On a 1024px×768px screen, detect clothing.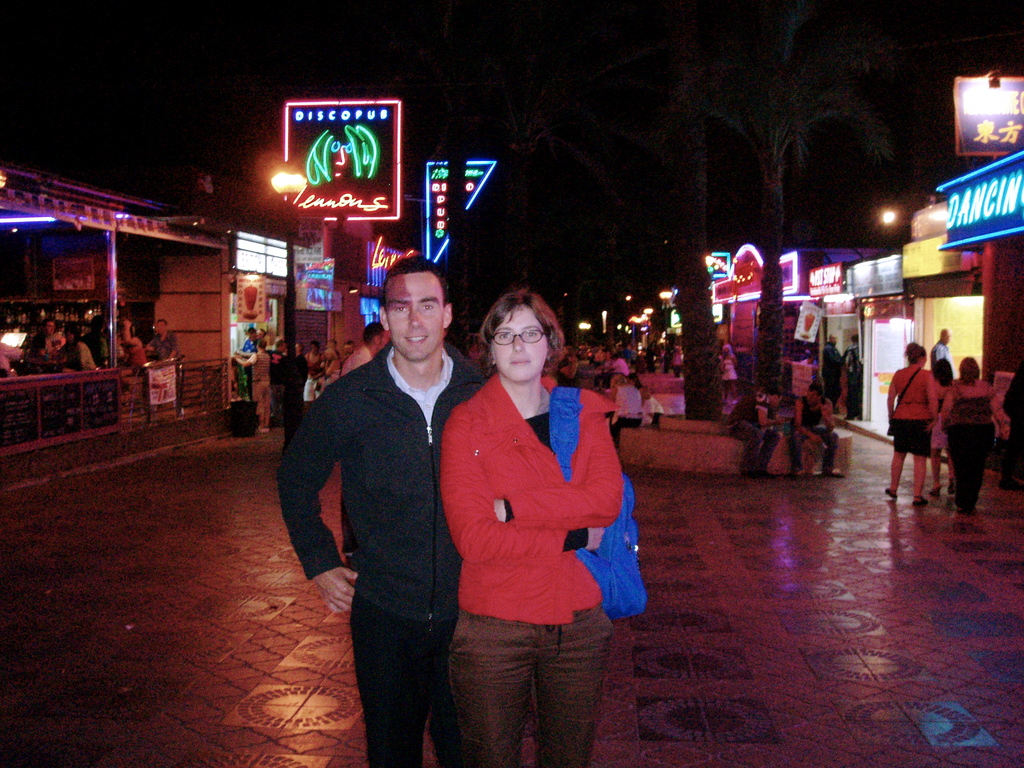
x1=127, y1=330, x2=147, y2=362.
